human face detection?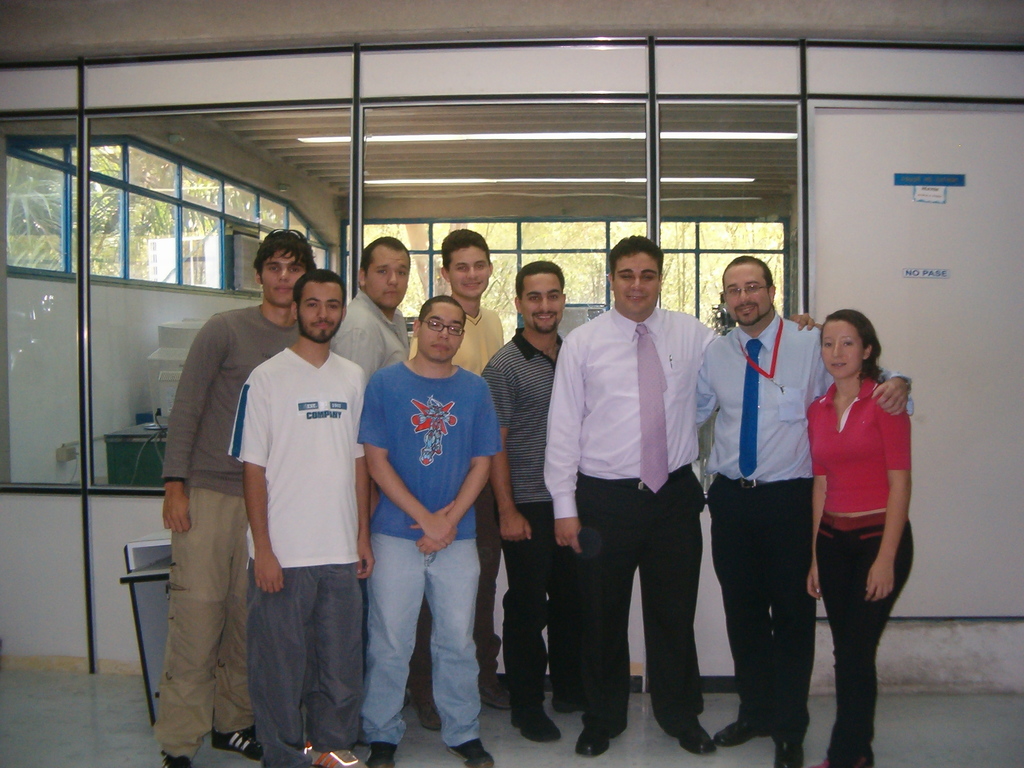
locate(724, 265, 770, 328)
